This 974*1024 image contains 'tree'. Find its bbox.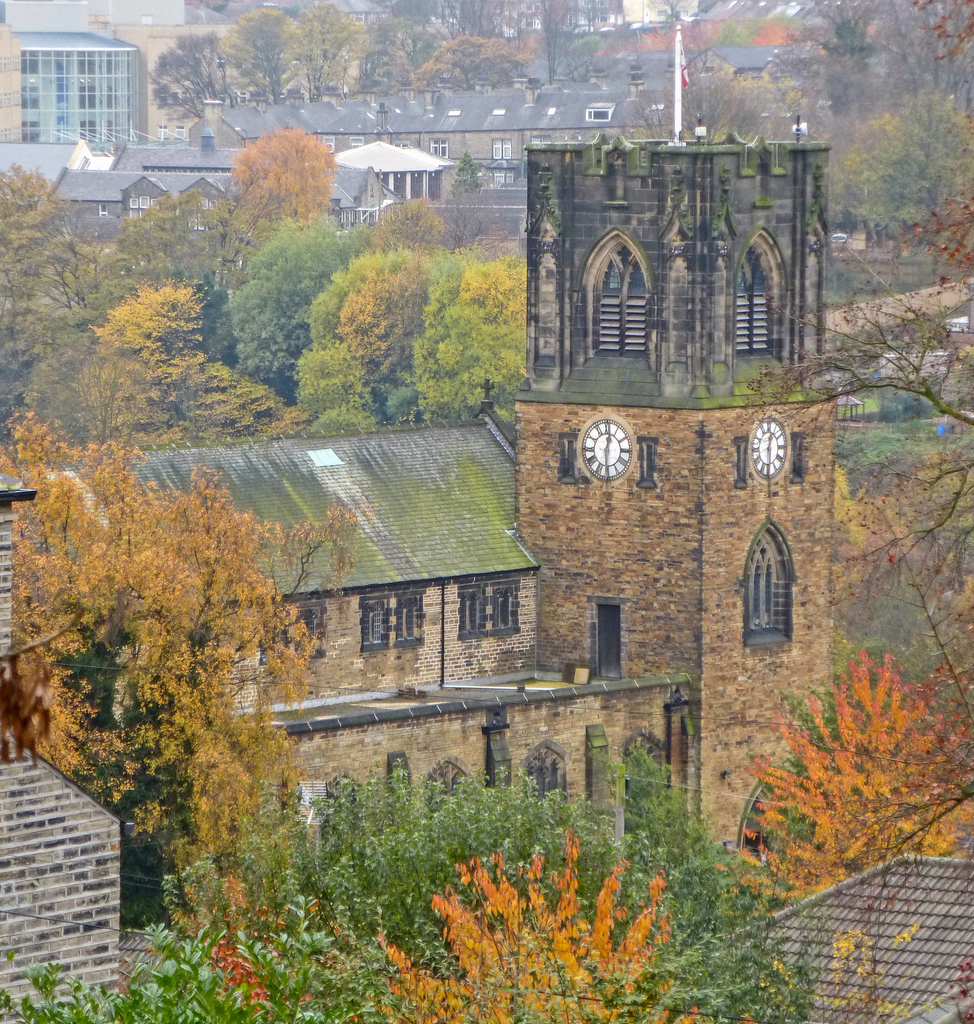
left=828, top=250, right=973, bottom=691.
